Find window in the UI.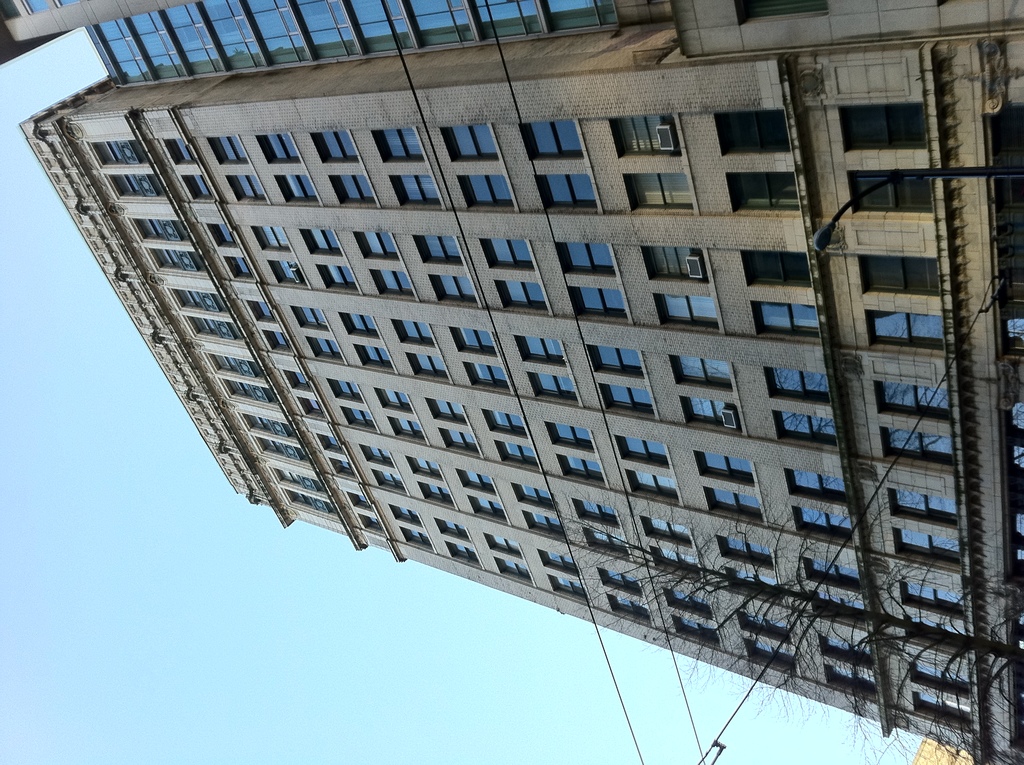
UI element at 317:429:346:457.
